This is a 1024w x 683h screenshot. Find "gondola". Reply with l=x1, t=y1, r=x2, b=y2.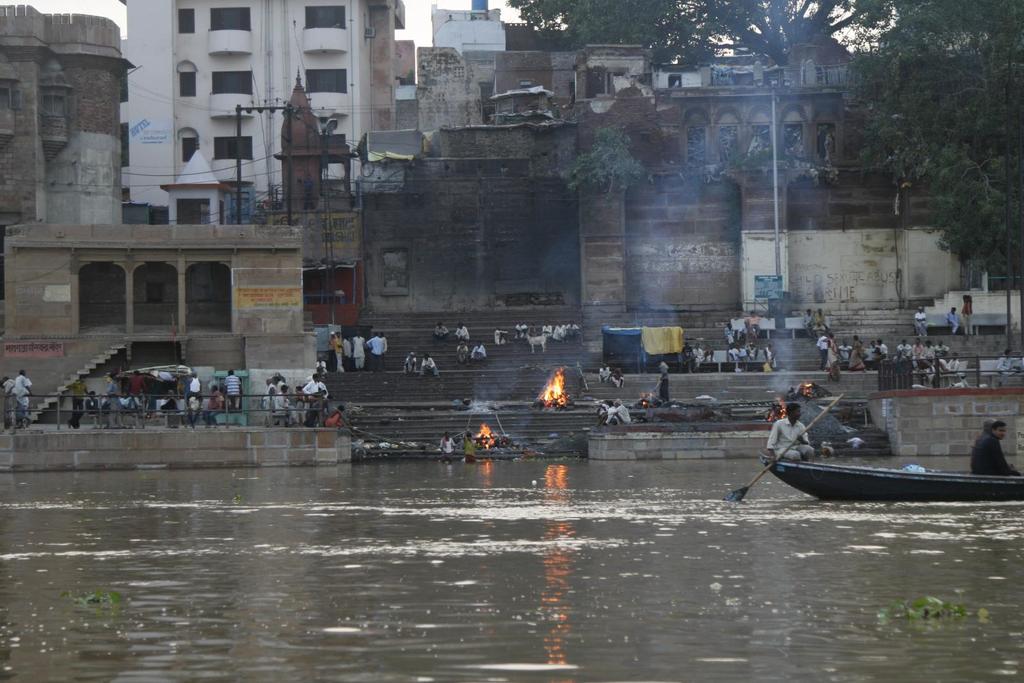
l=719, t=367, r=1023, b=526.
